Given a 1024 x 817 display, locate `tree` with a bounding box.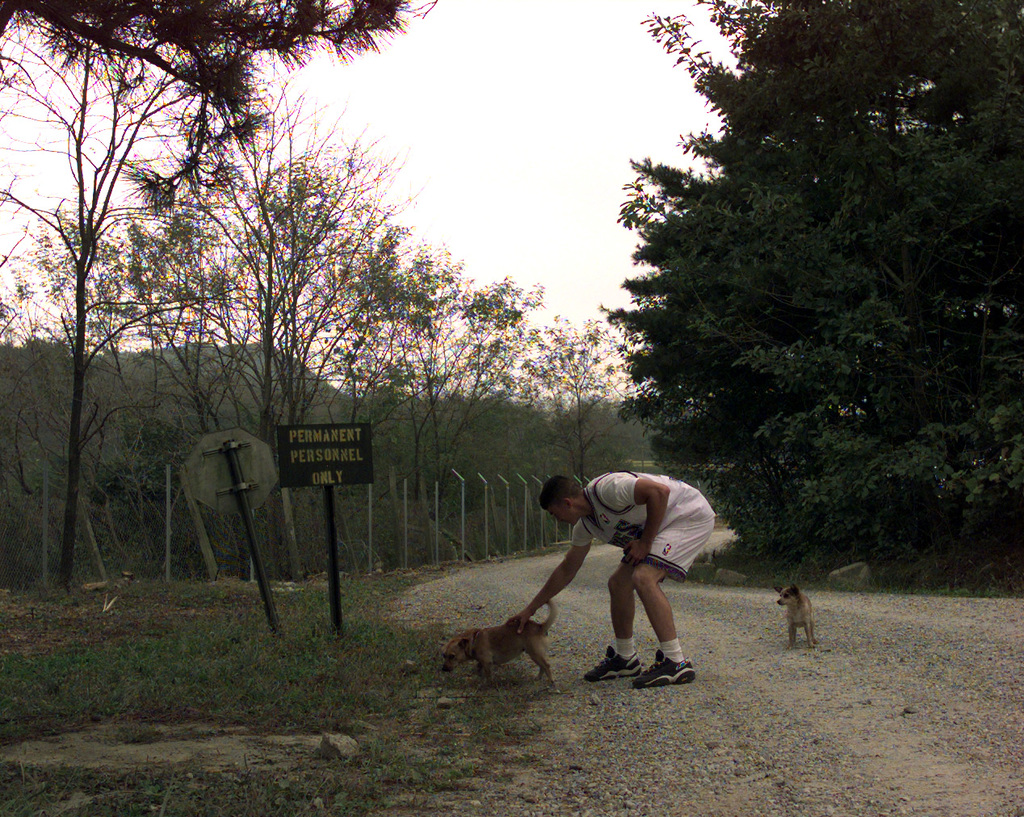
Located: (x1=315, y1=224, x2=477, y2=450).
